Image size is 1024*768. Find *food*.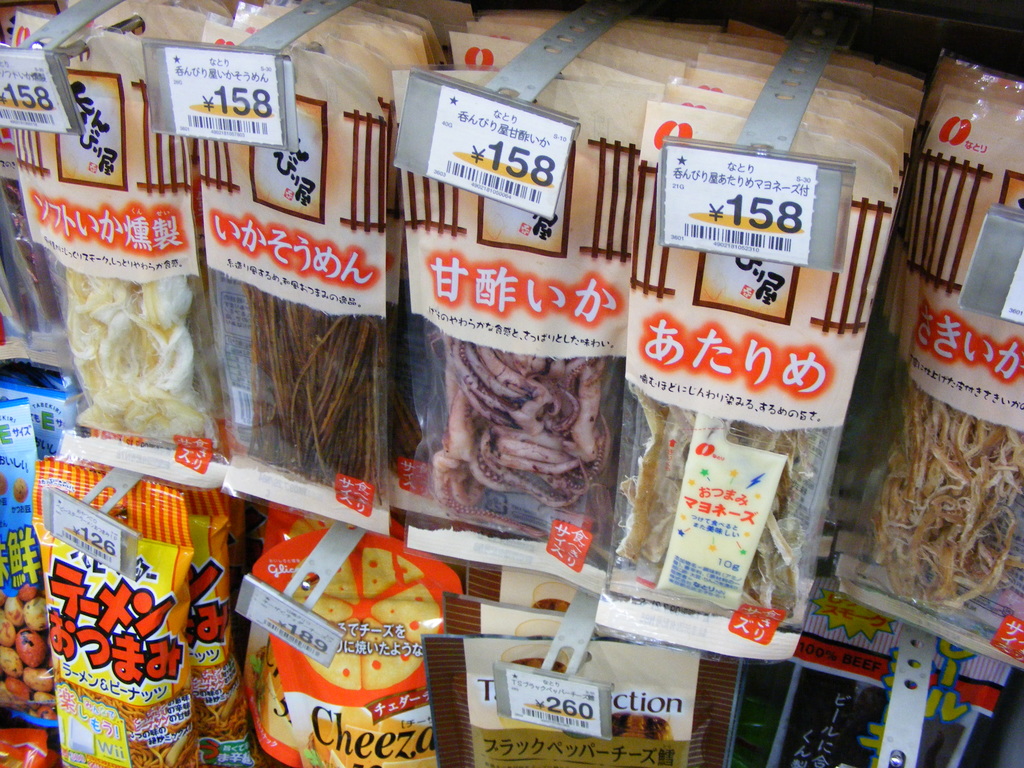
BBox(0, 470, 13, 500).
